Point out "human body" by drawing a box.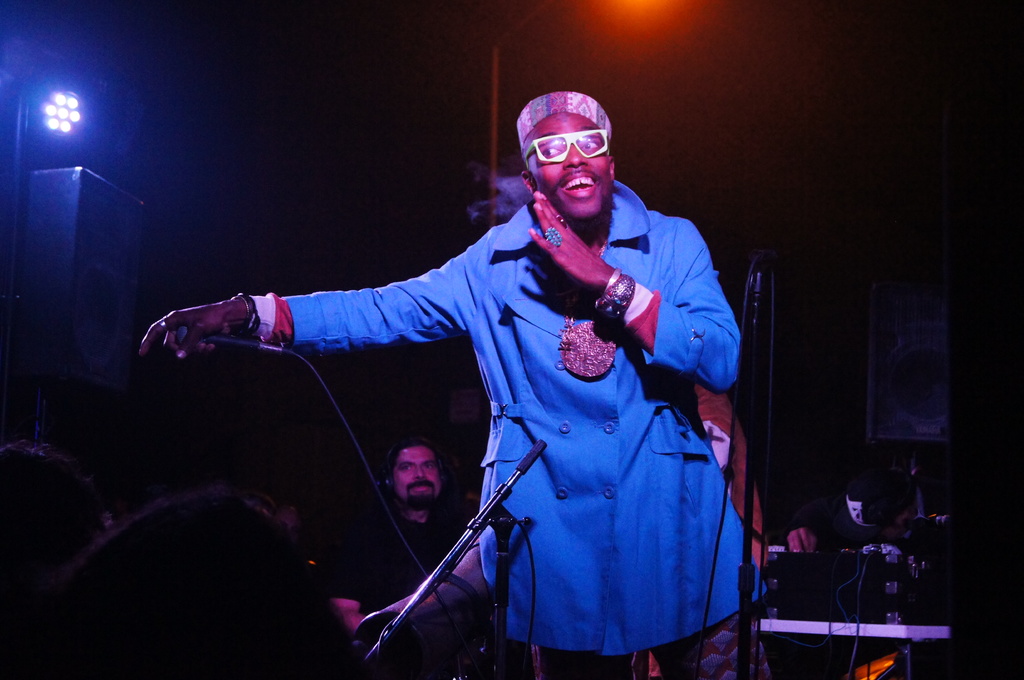
detection(166, 83, 774, 679).
